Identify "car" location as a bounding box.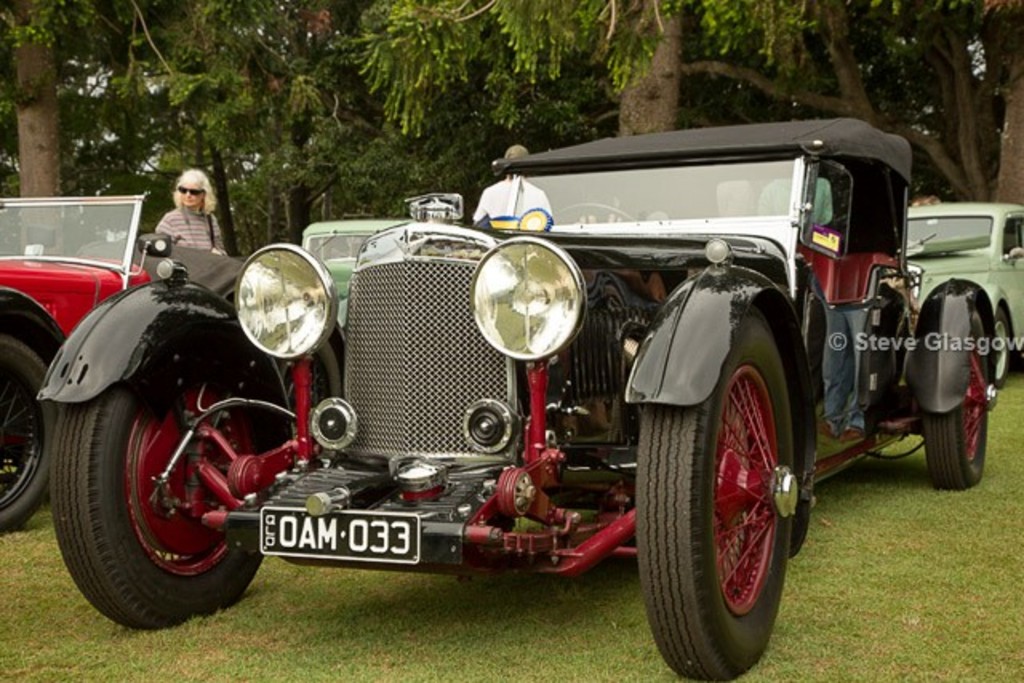
BBox(301, 214, 413, 328).
